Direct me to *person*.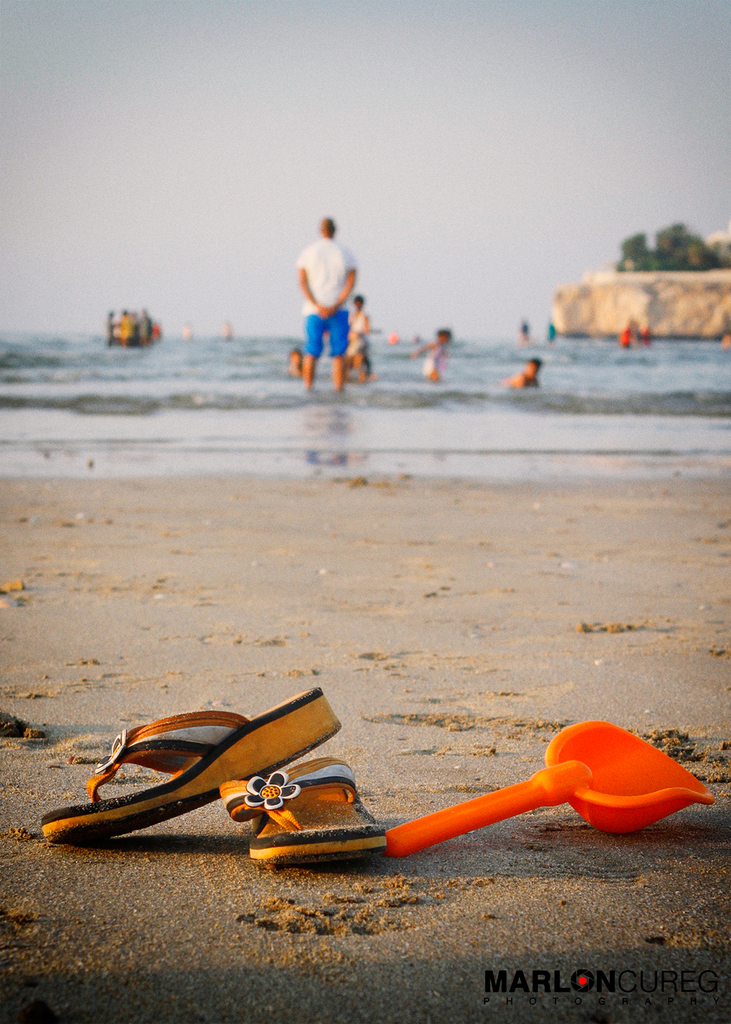
Direction: bbox=[344, 296, 375, 385].
